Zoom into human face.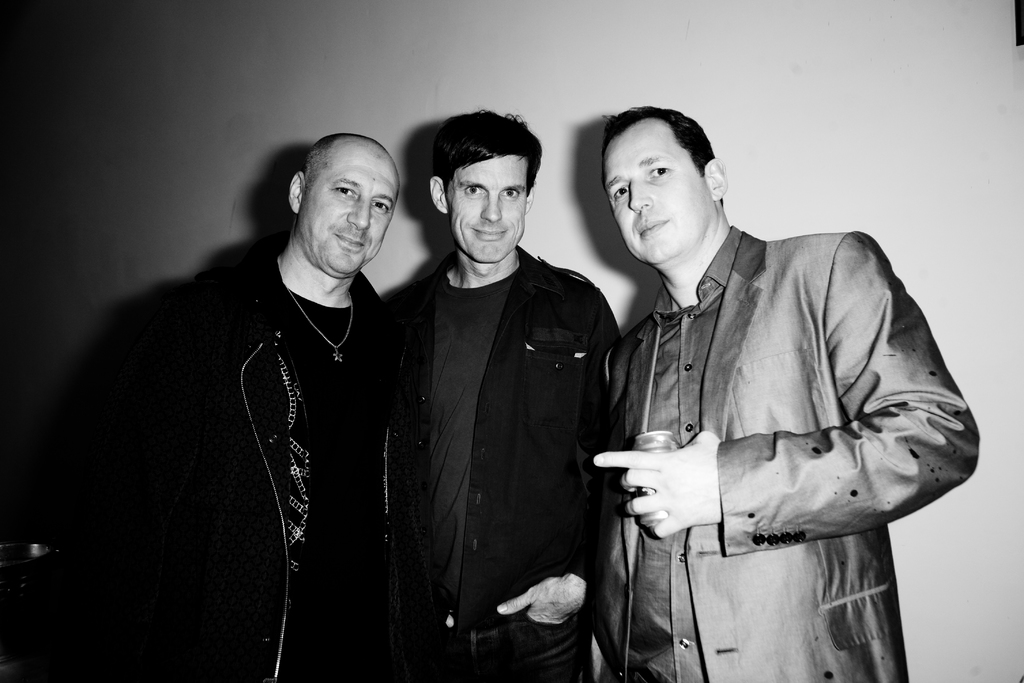
Zoom target: pyautogui.locateOnScreen(447, 154, 525, 263).
